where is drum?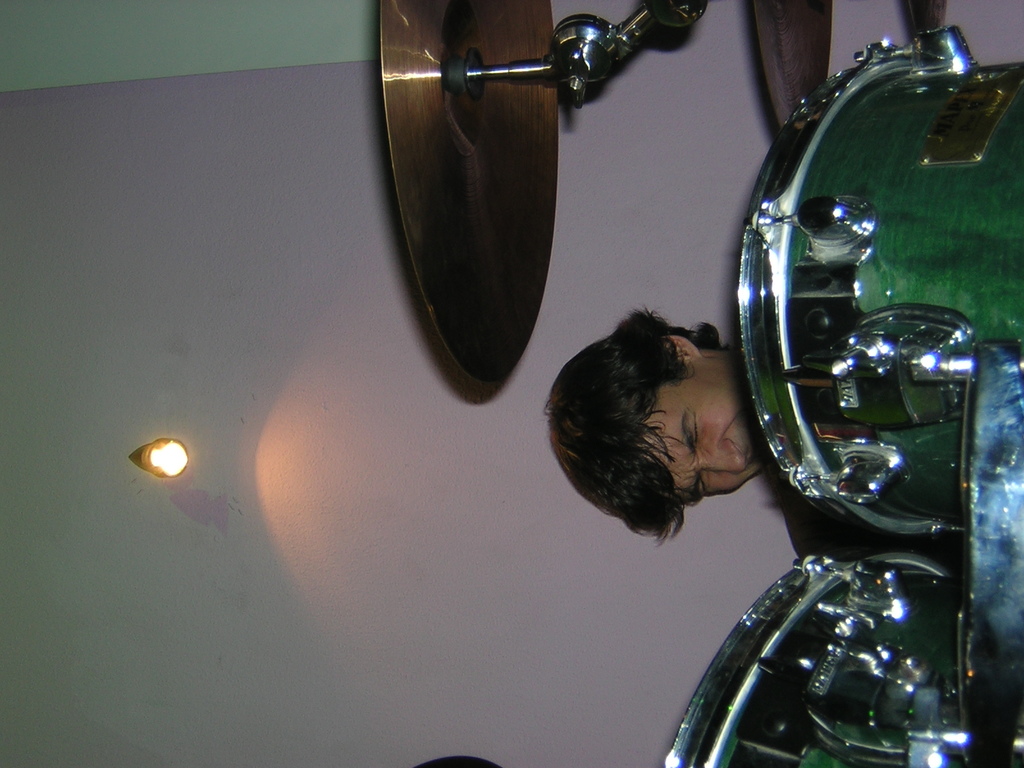
bbox=[737, 9, 1021, 666].
